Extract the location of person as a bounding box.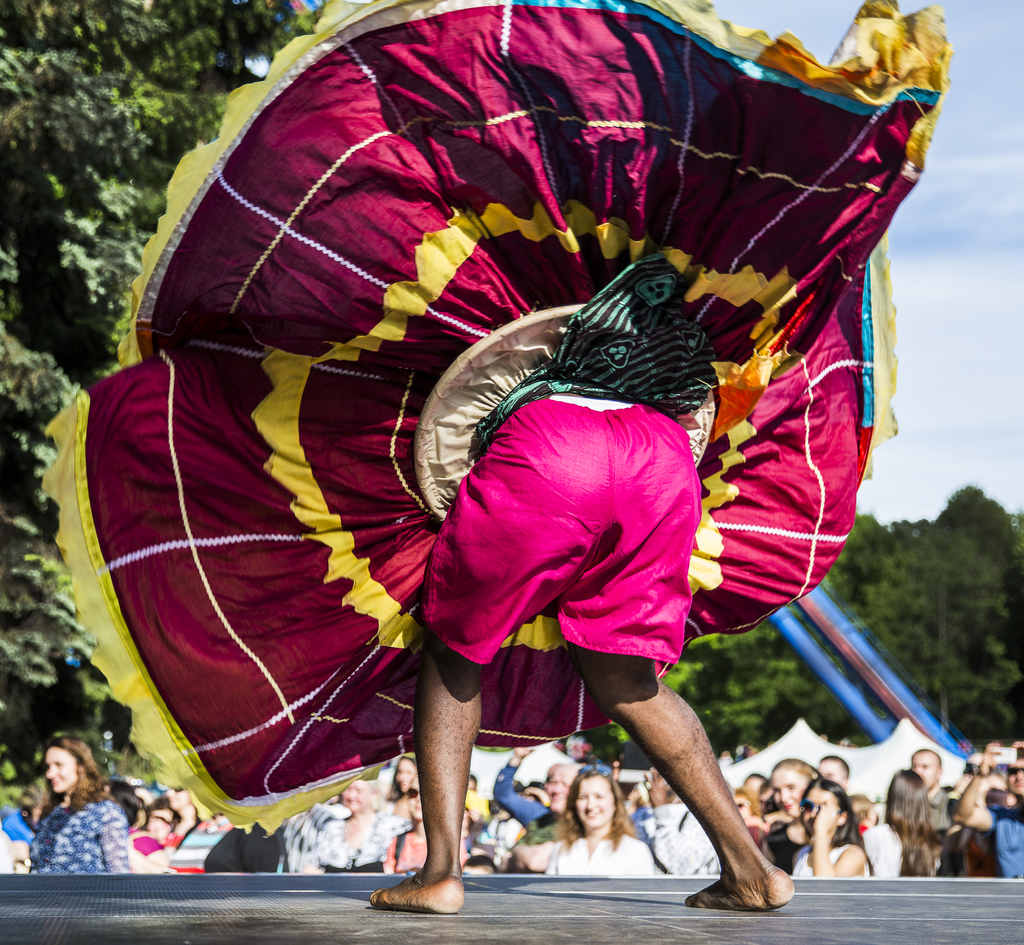
region(344, 262, 774, 921).
